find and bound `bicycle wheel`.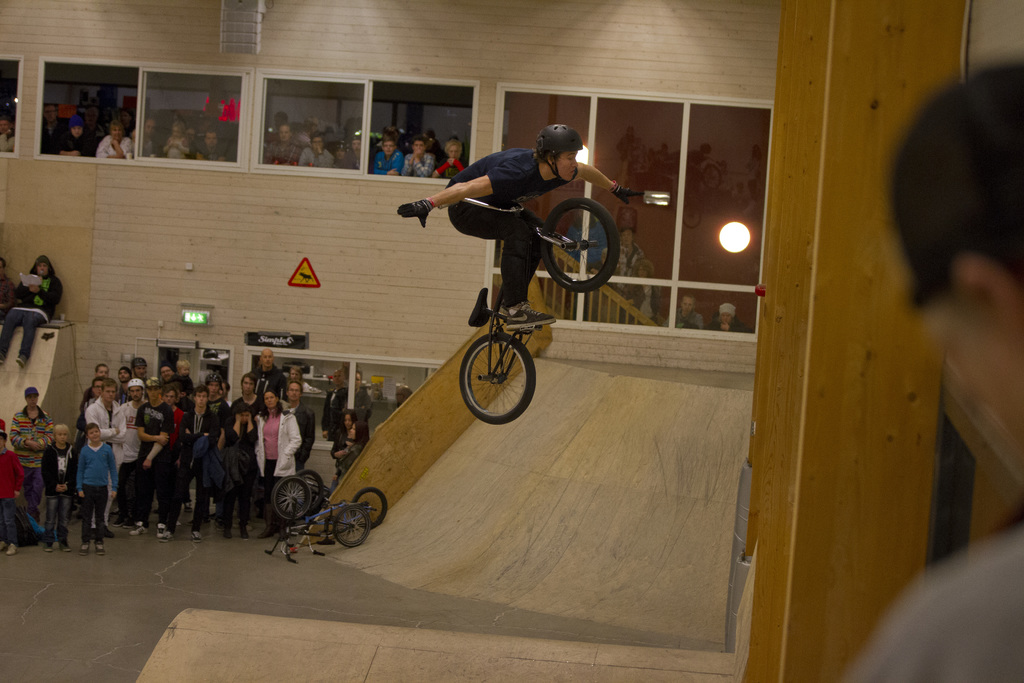
Bound: bbox(462, 340, 529, 429).
